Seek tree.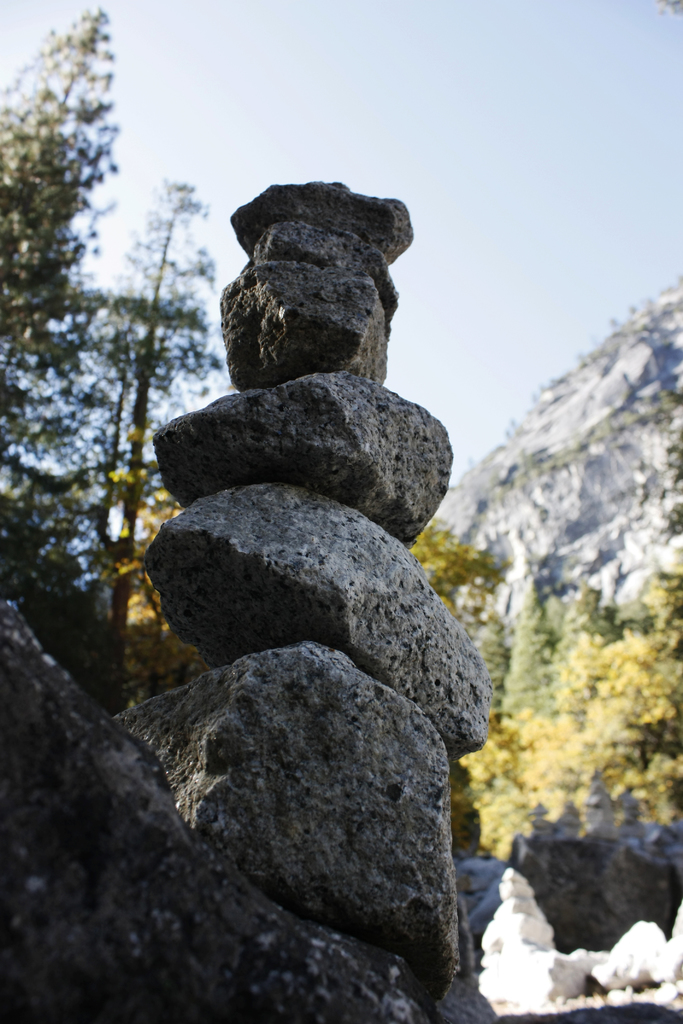
{"left": 57, "top": 173, "right": 231, "bottom": 634}.
